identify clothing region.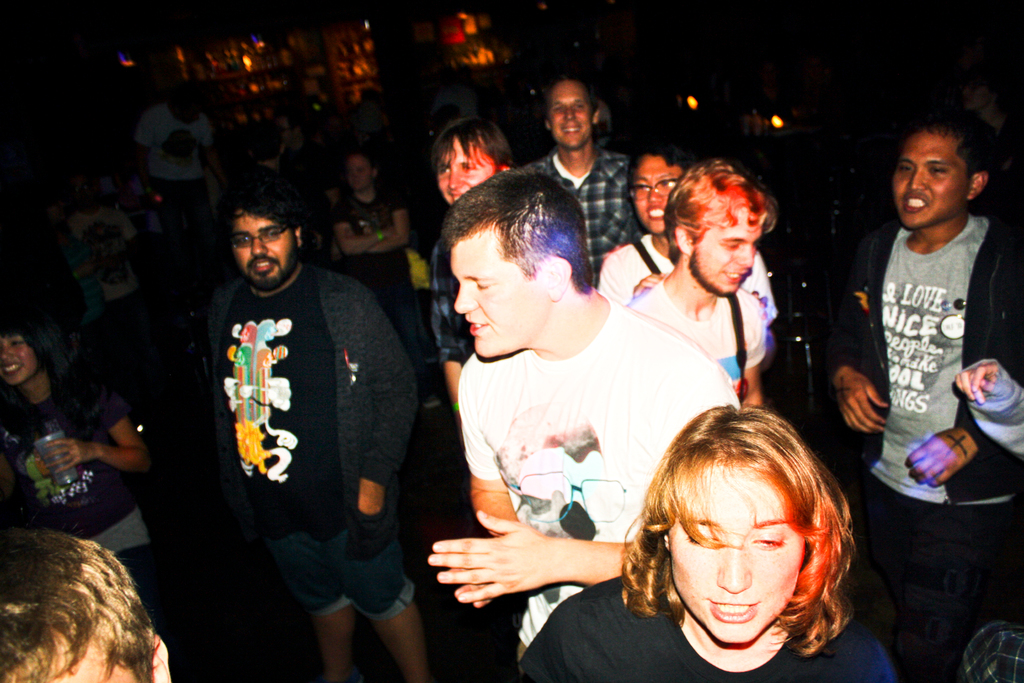
Region: (601,230,782,315).
